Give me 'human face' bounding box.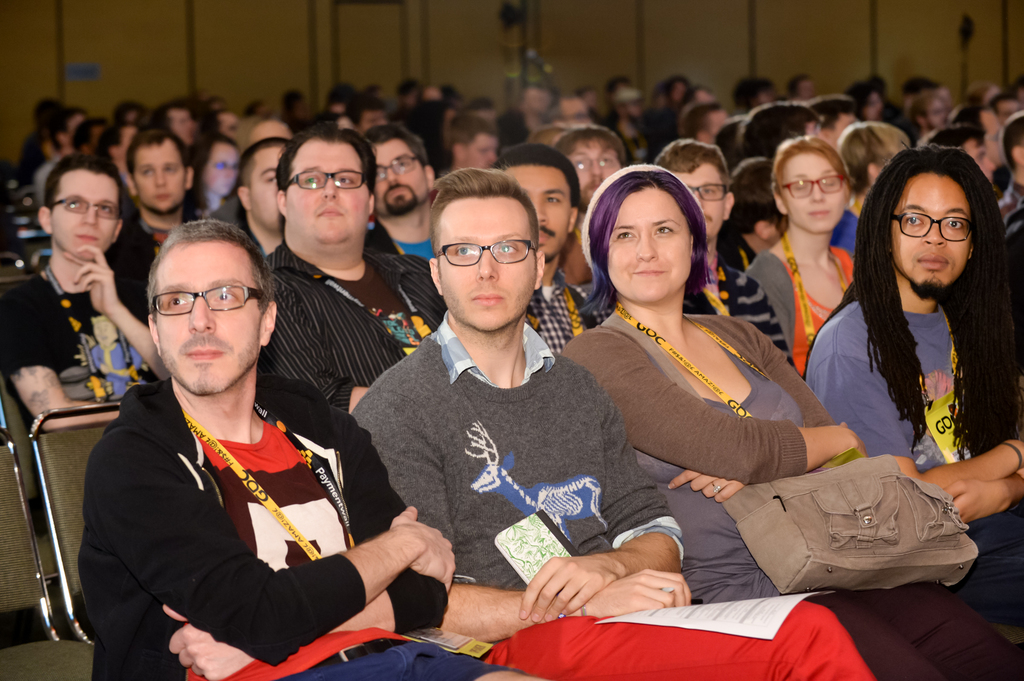
pyautogui.locateOnScreen(504, 165, 570, 258).
